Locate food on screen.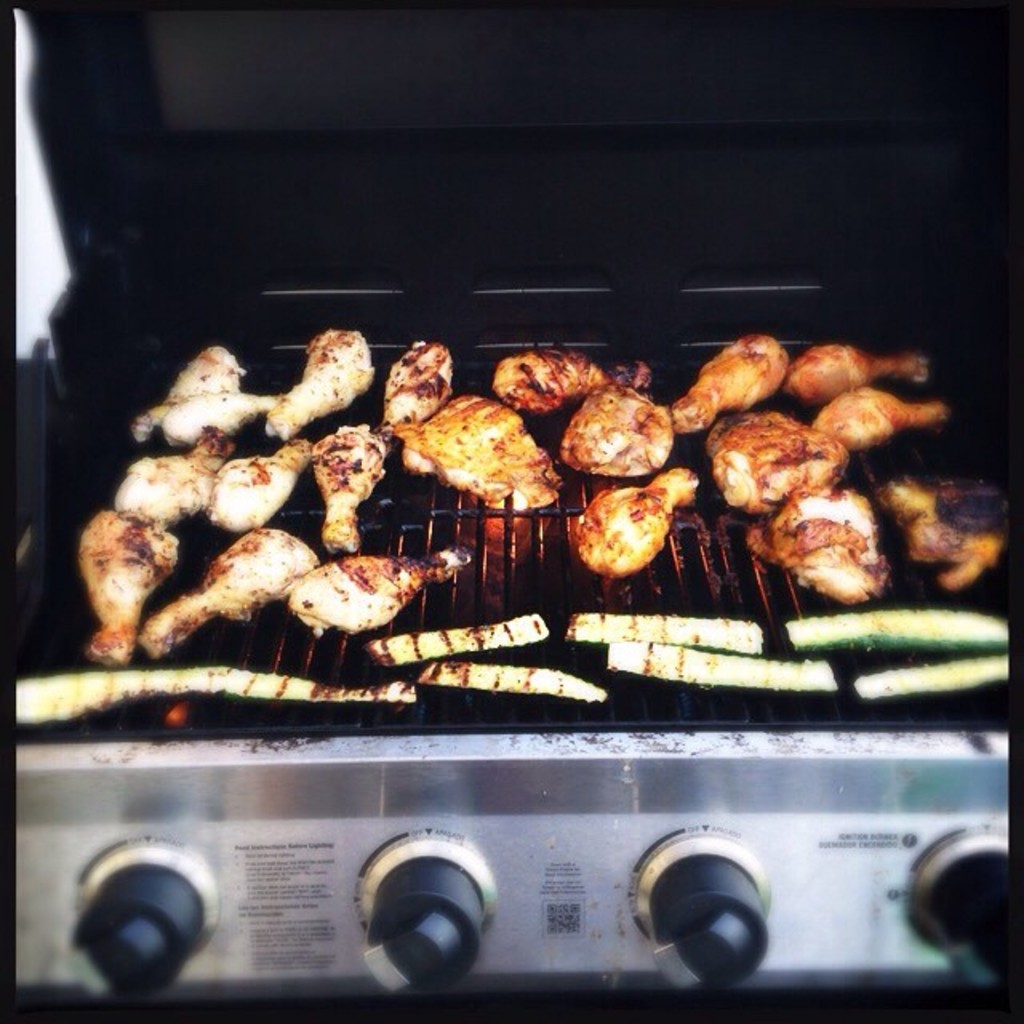
On screen at 294 544 474 638.
